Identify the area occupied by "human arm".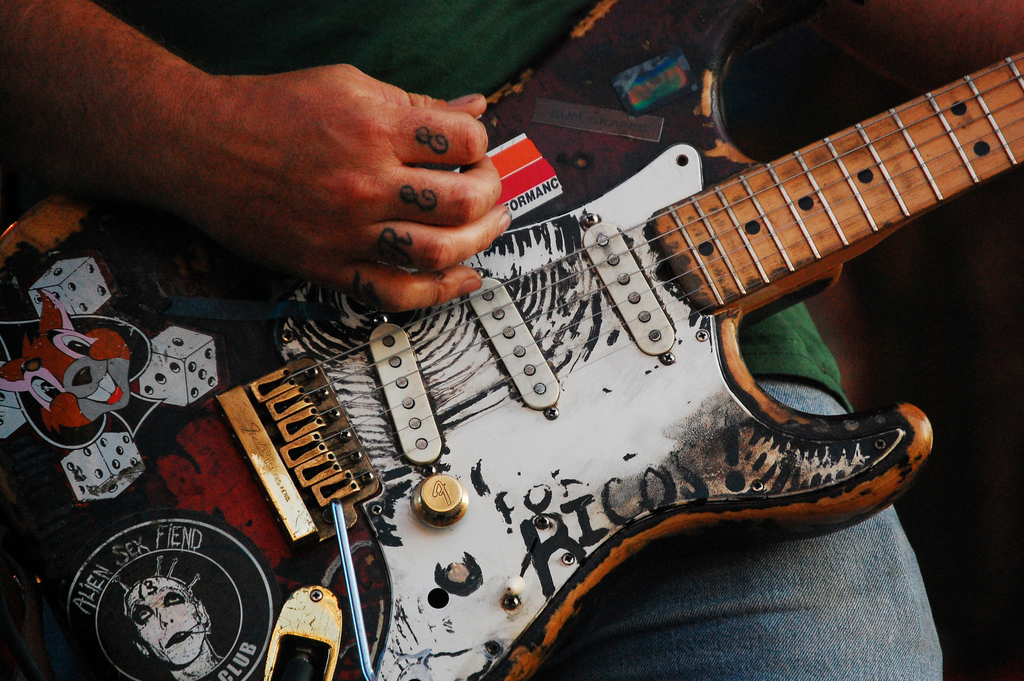
Area: bbox=(801, 0, 1023, 91).
